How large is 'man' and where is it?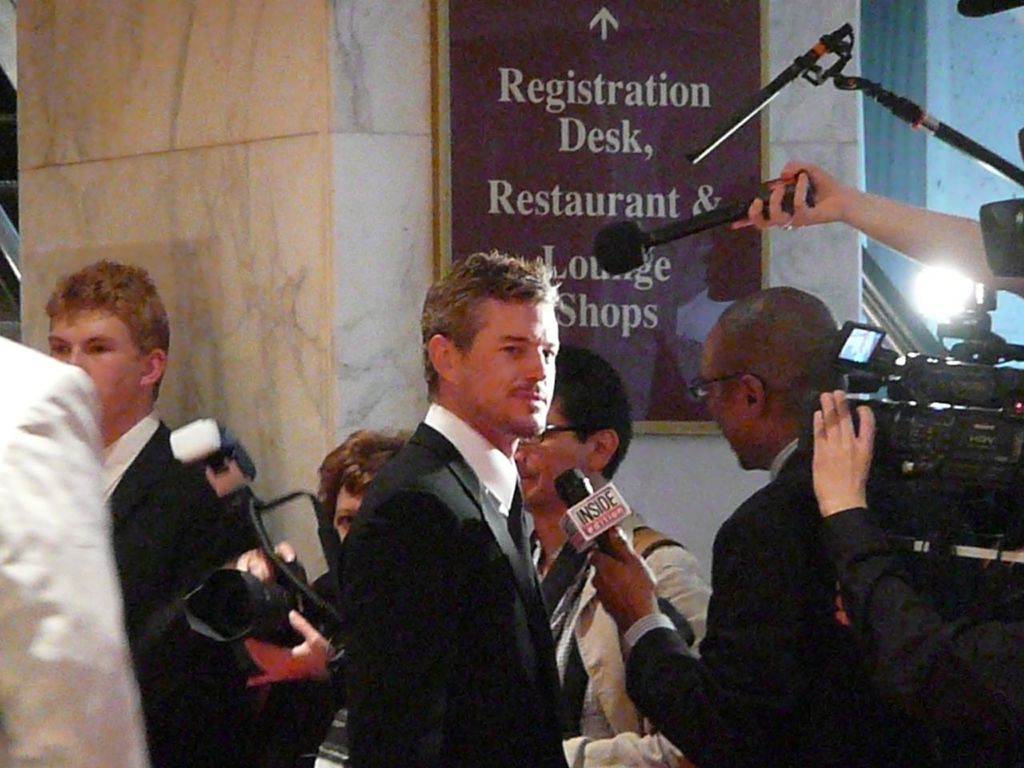
Bounding box: [x1=36, y1=262, x2=316, y2=767].
